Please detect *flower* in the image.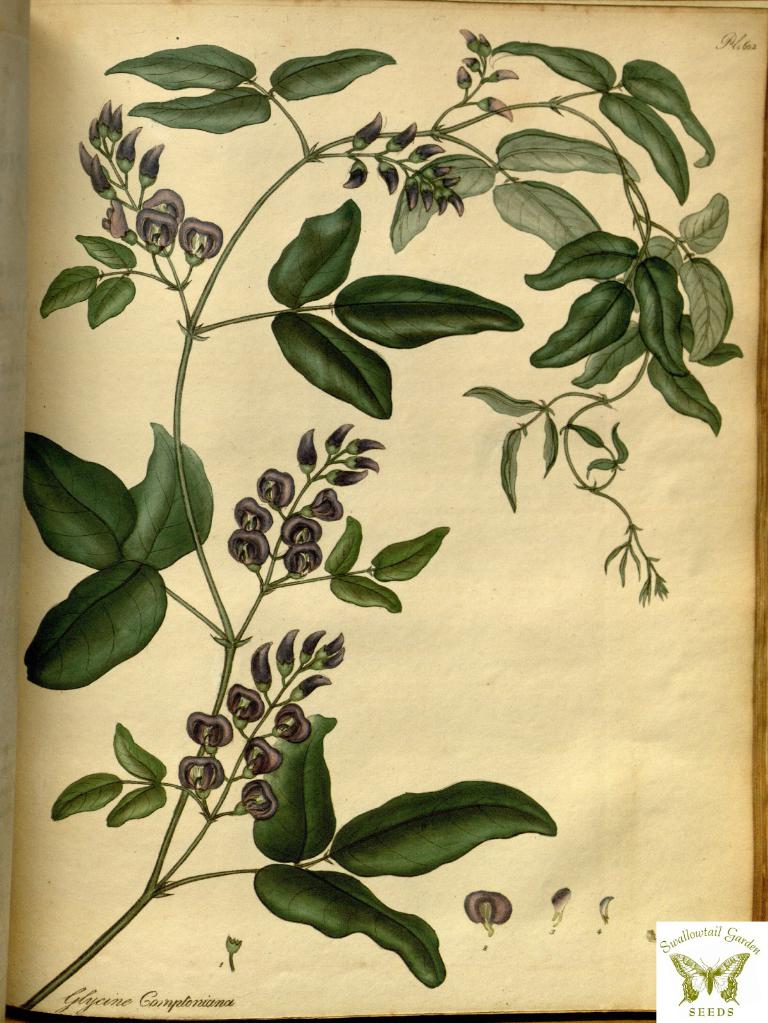
box(344, 113, 464, 218).
